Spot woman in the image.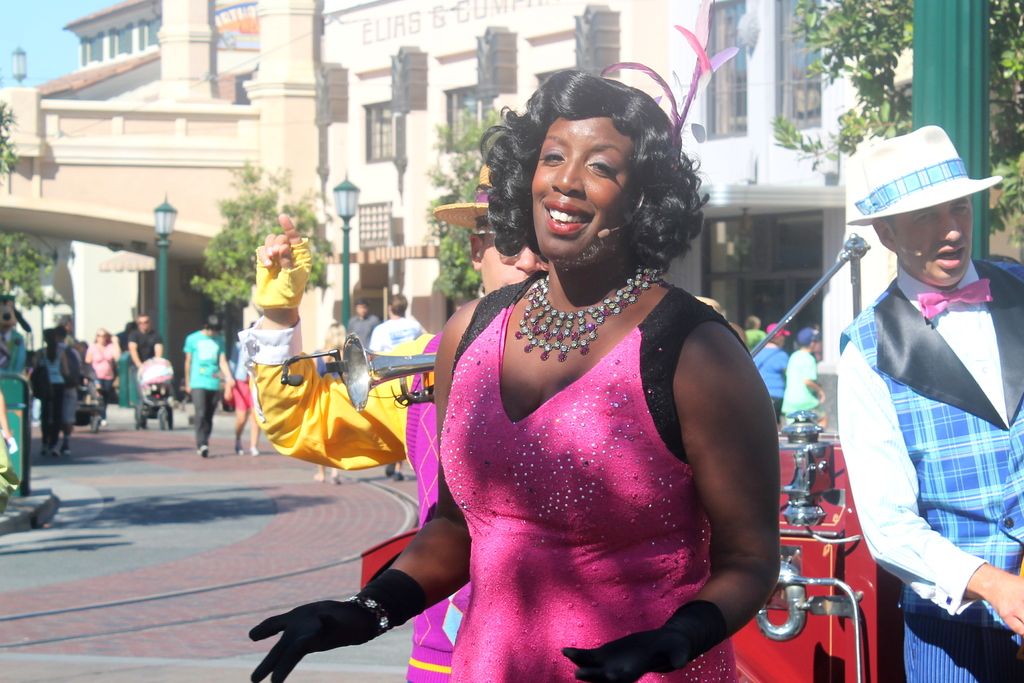
woman found at crop(87, 317, 141, 437).
